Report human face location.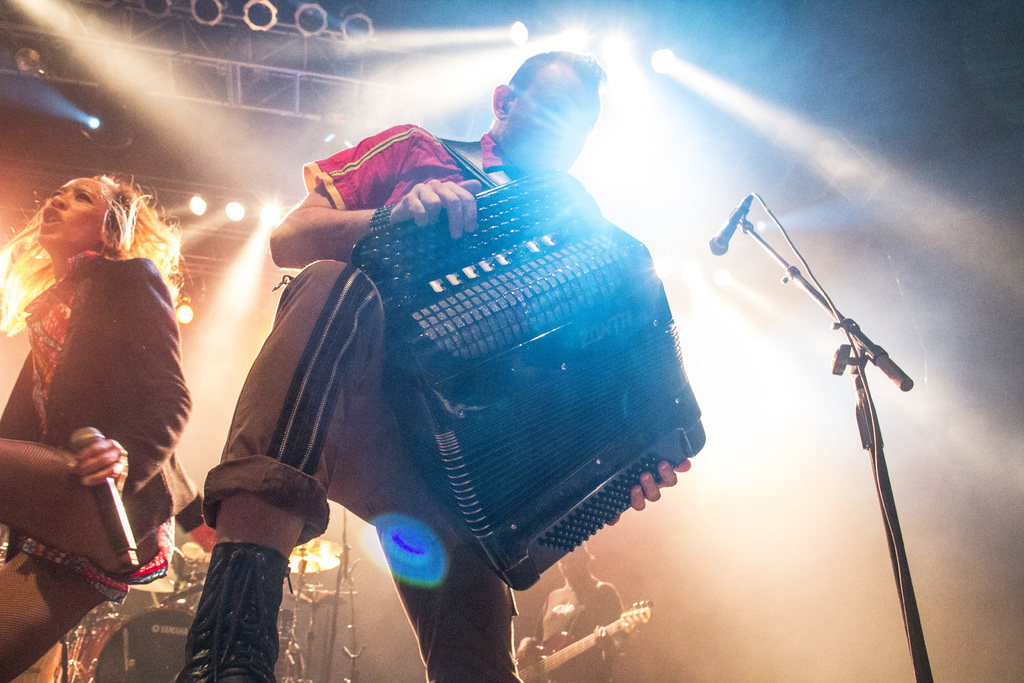
Report: 41/179/116/259.
